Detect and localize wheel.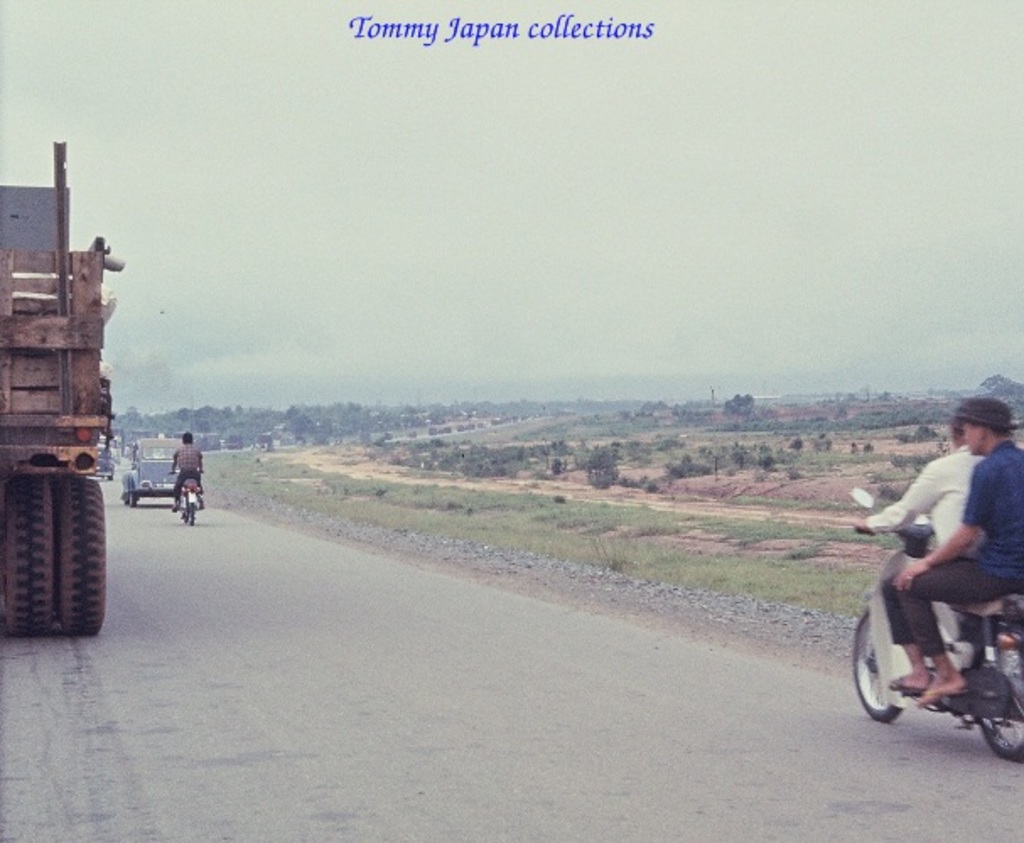
Localized at (x1=59, y1=472, x2=106, y2=636).
